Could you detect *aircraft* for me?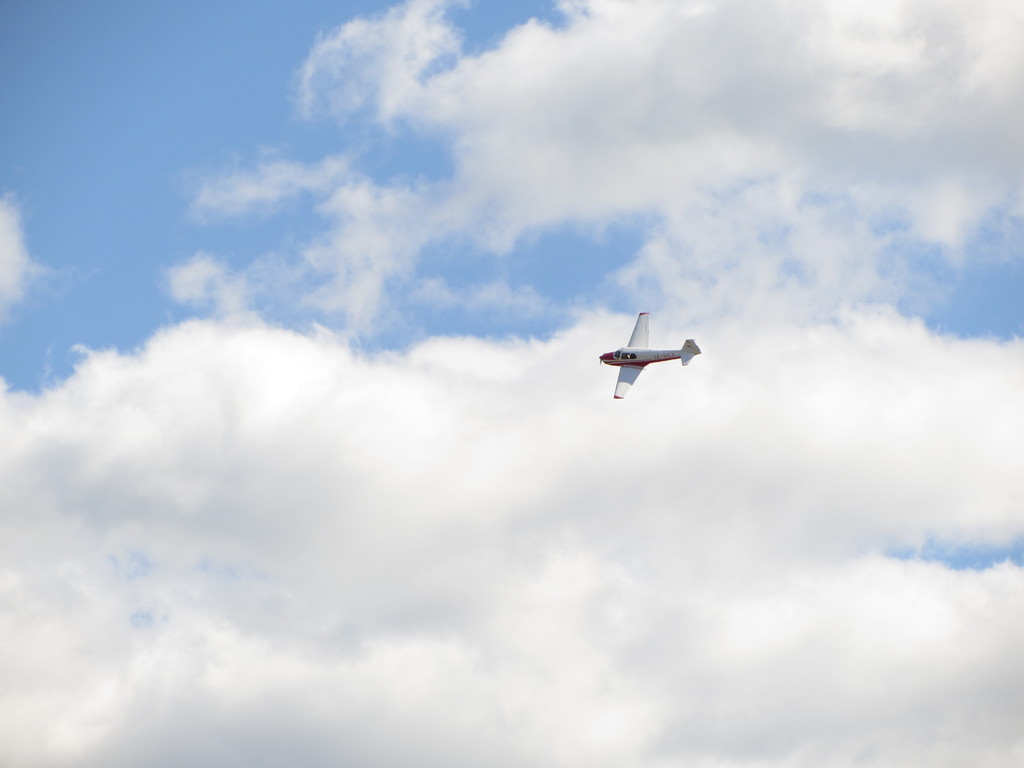
Detection result: select_region(599, 310, 701, 398).
